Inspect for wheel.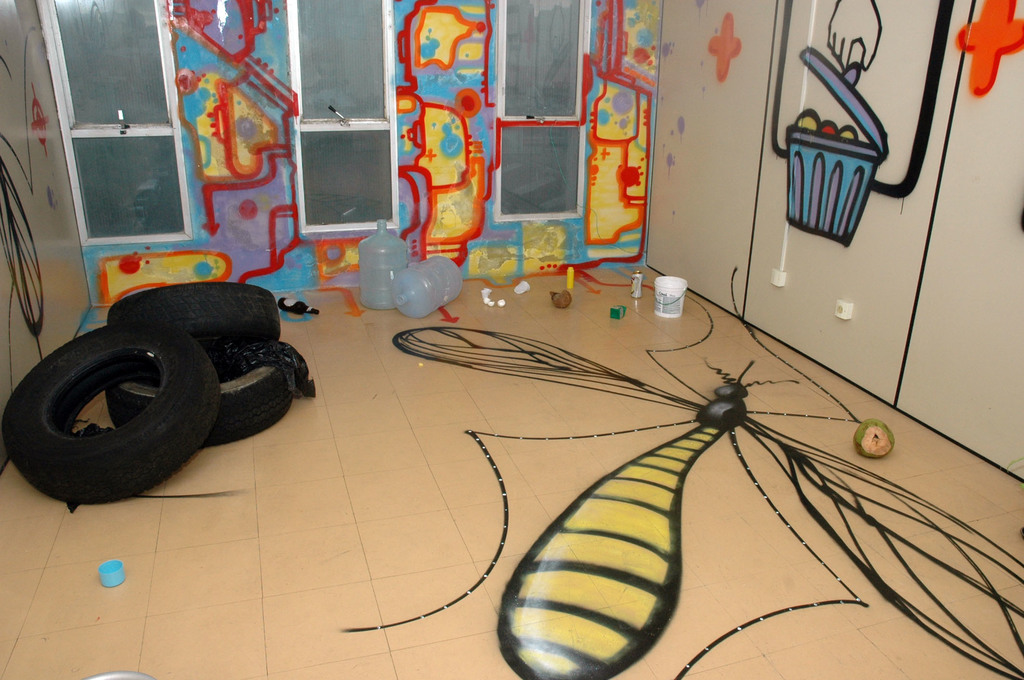
Inspection: bbox=[106, 277, 273, 346].
